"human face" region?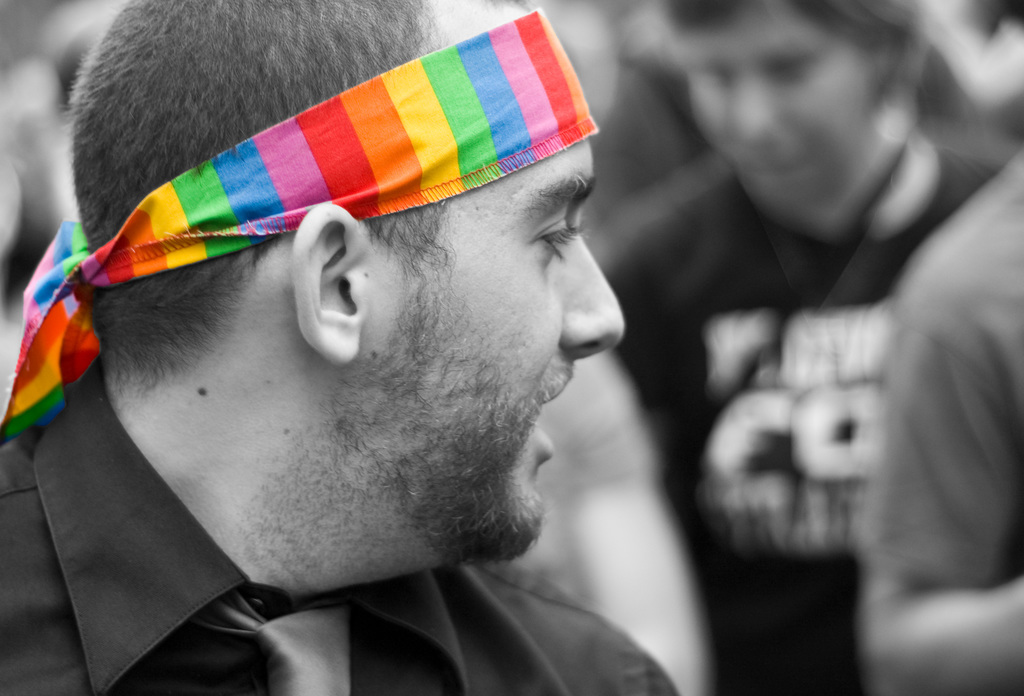
670/0/870/207
